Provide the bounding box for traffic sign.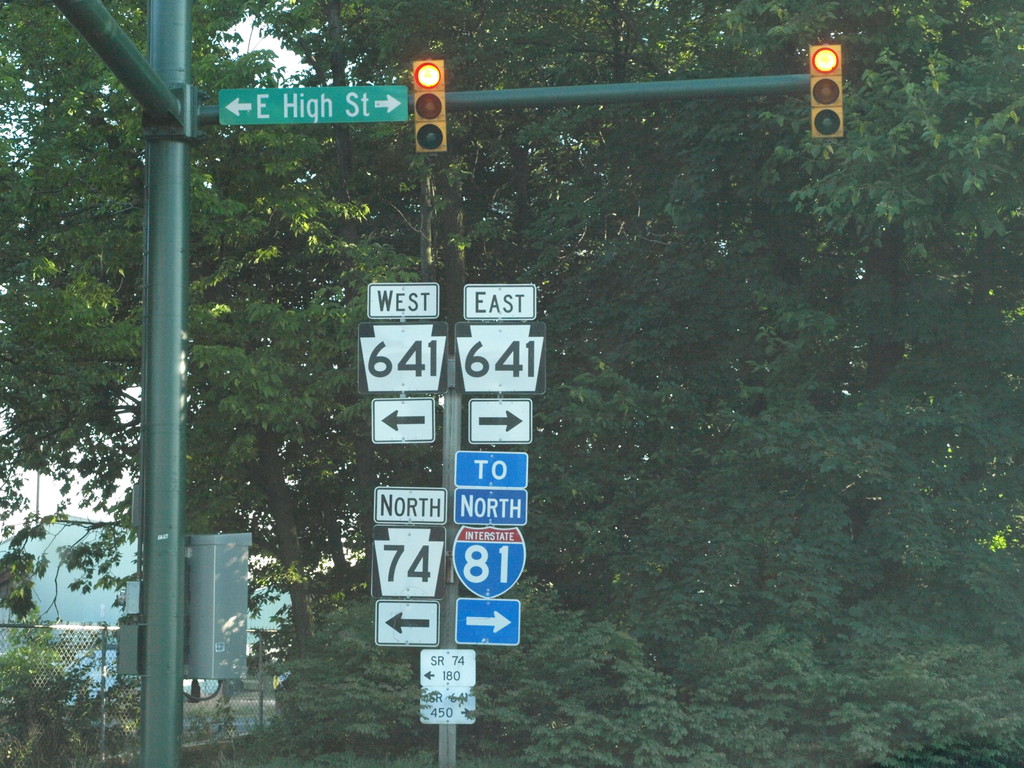
369 520 448 598.
